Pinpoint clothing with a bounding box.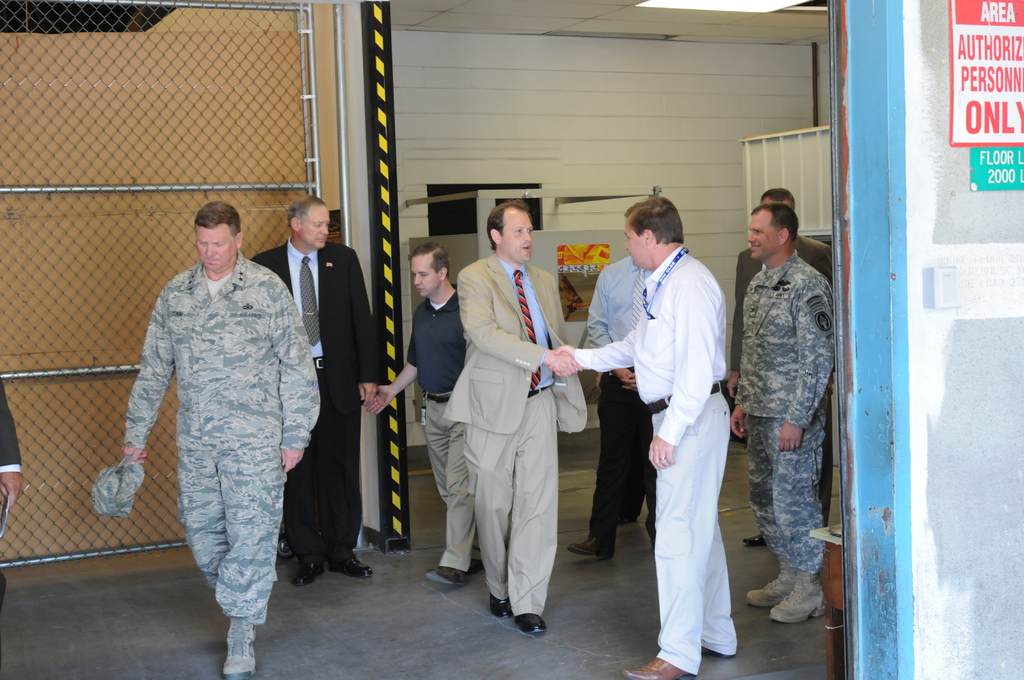
box=[726, 231, 832, 526].
